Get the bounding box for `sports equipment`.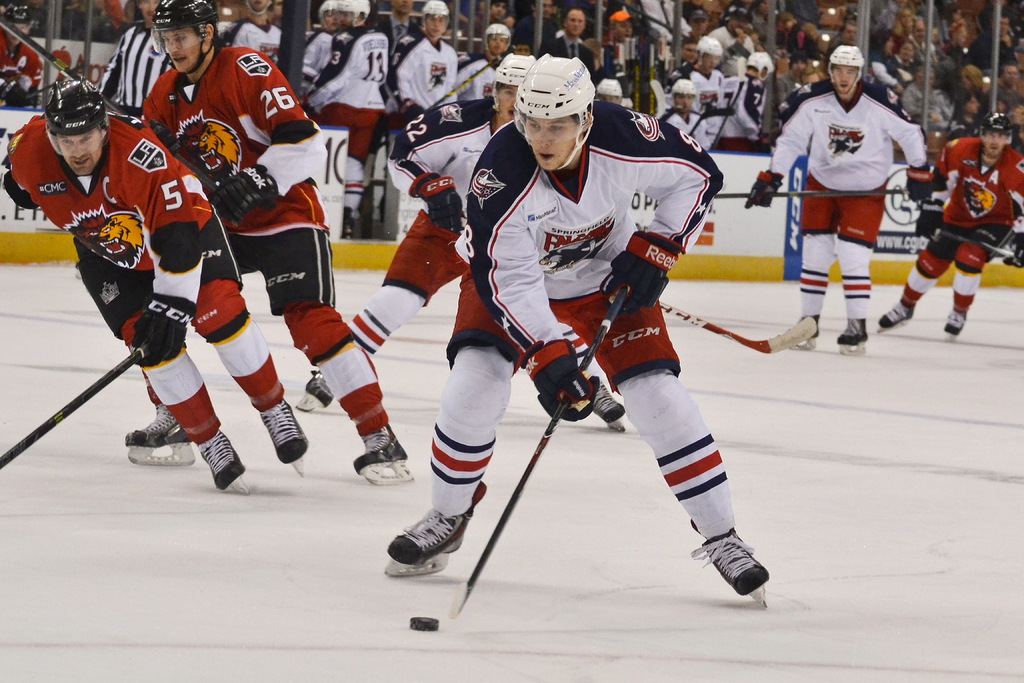
(878, 295, 915, 331).
